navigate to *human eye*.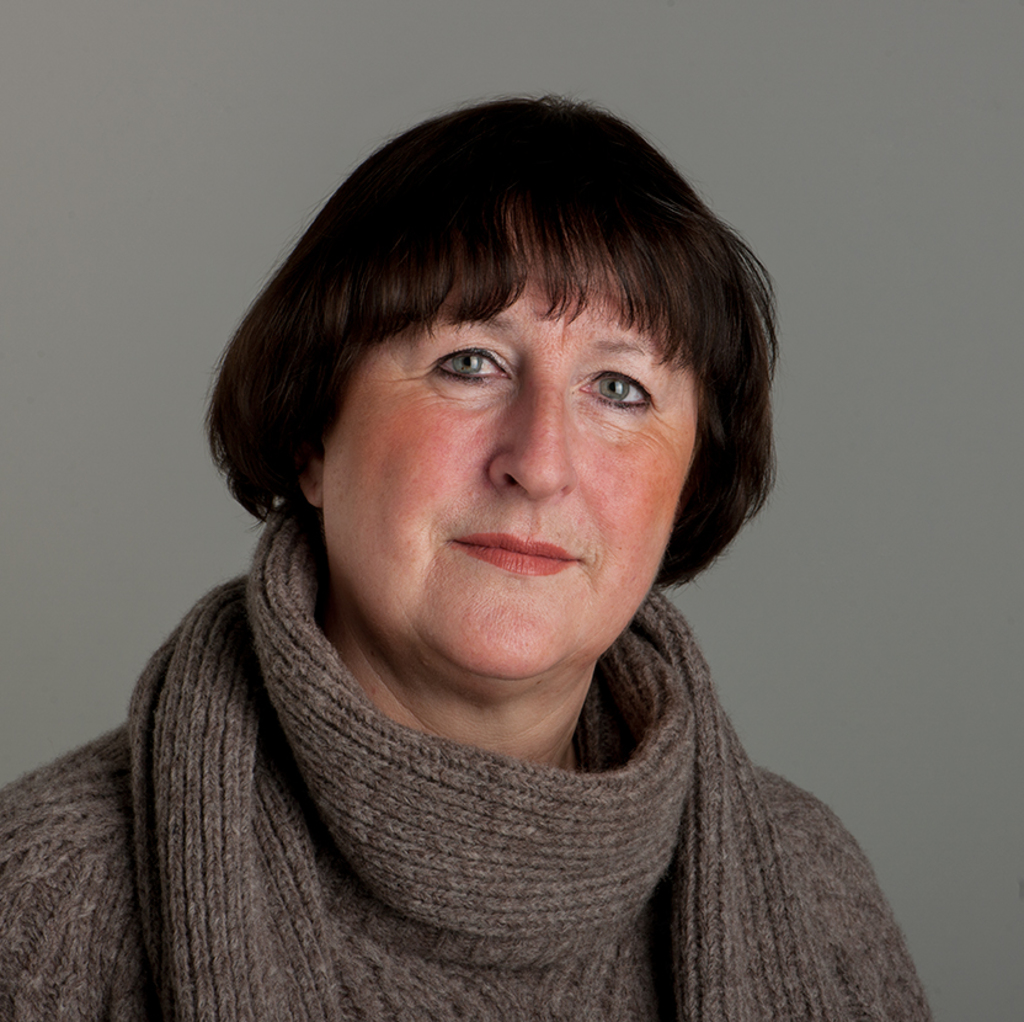
Navigation target: box(572, 362, 657, 421).
